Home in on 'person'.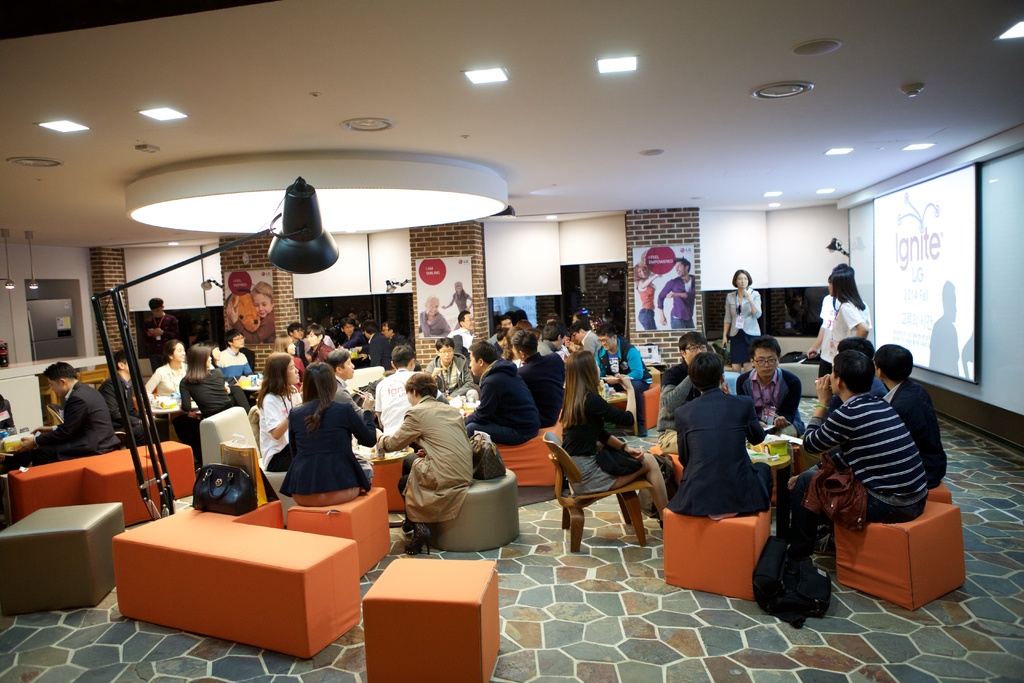
Homed in at (left=368, top=344, right=448, bottom=456).
